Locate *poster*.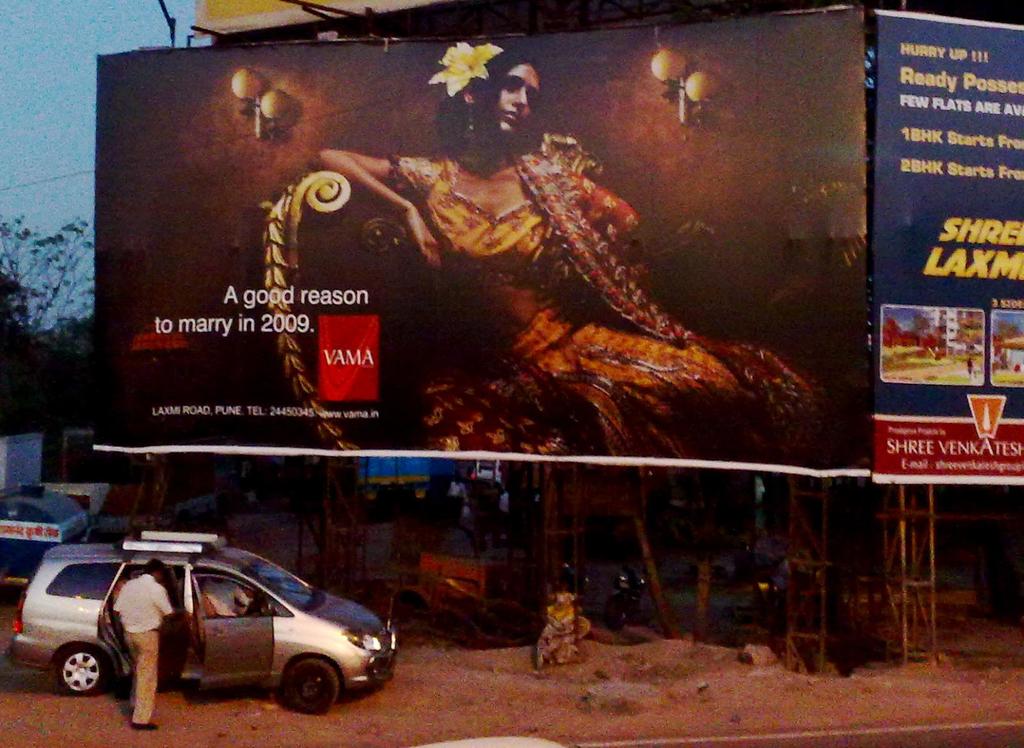
Bounding box: 870,7,1023,483.
